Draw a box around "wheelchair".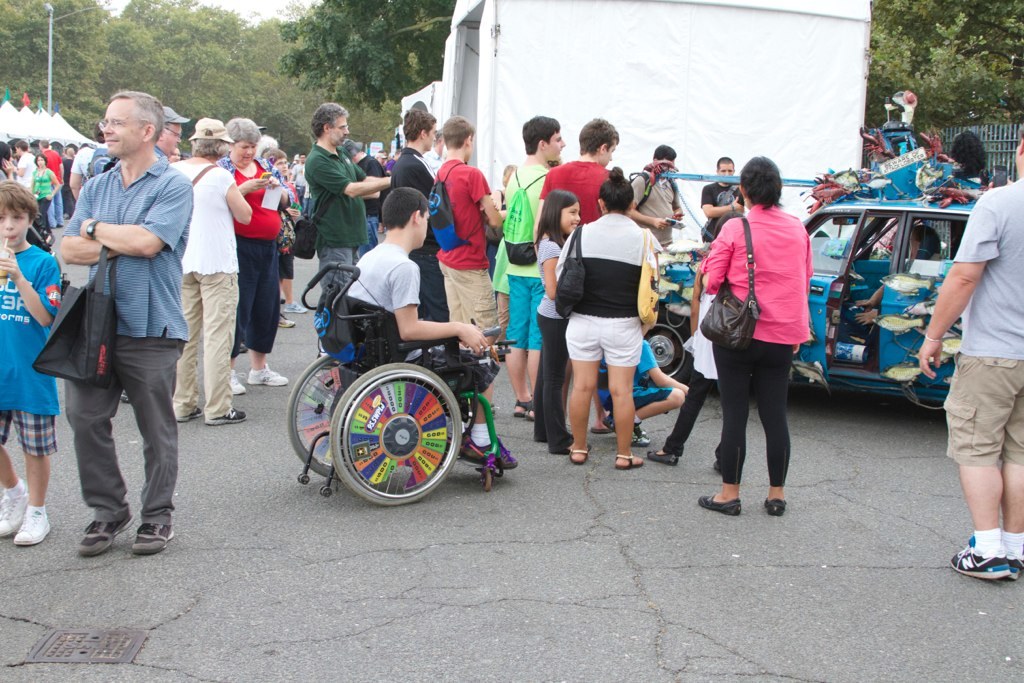
bbox=[268, 237, 518, 490].
